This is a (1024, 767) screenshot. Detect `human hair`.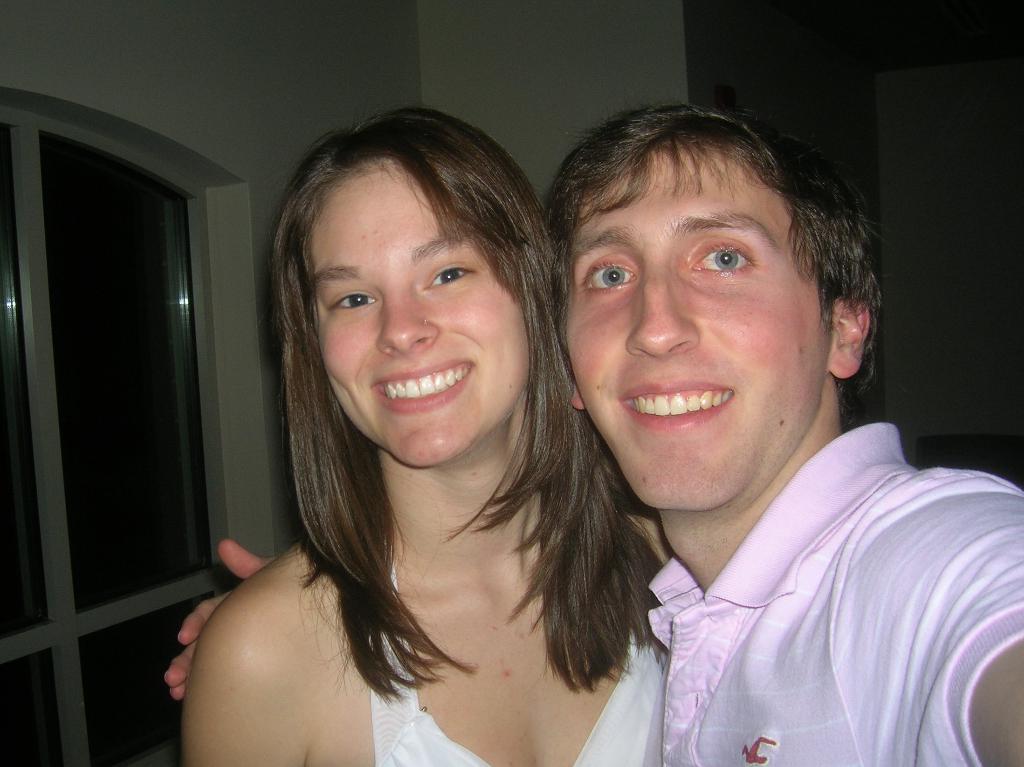
{"x1": 547, "y1": 104, "x2": 880, "y2": 510}.
